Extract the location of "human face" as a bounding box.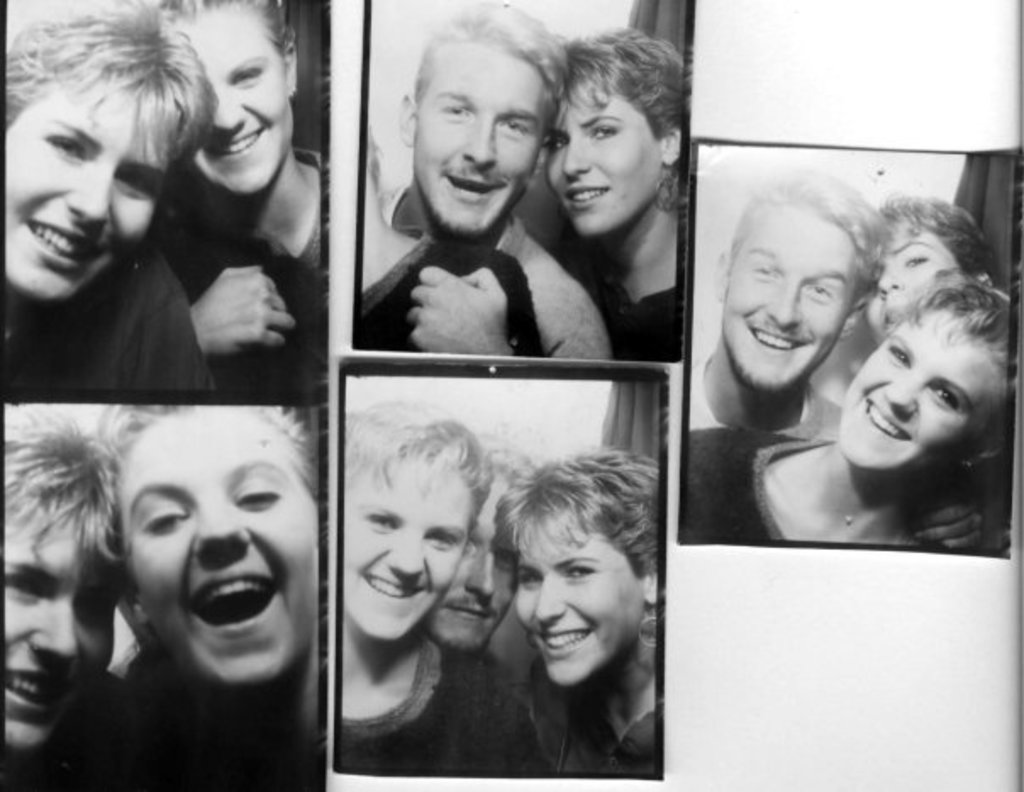
[722, 224, 846, 395].
